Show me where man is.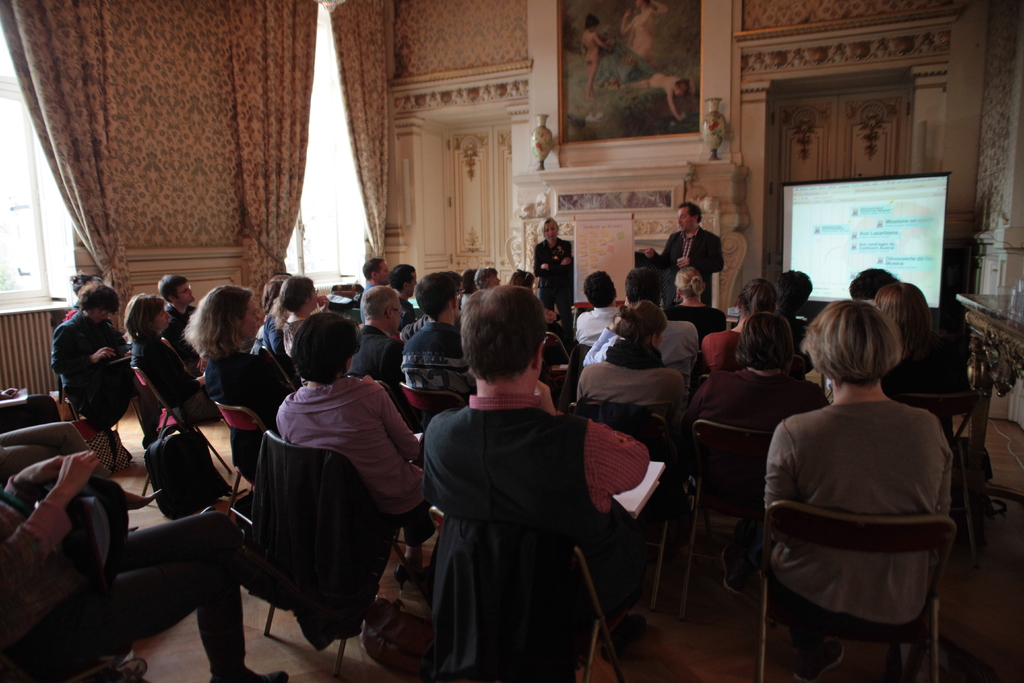
man is at pyautogui.locateOnScreen(402, 262, 469, 393).
